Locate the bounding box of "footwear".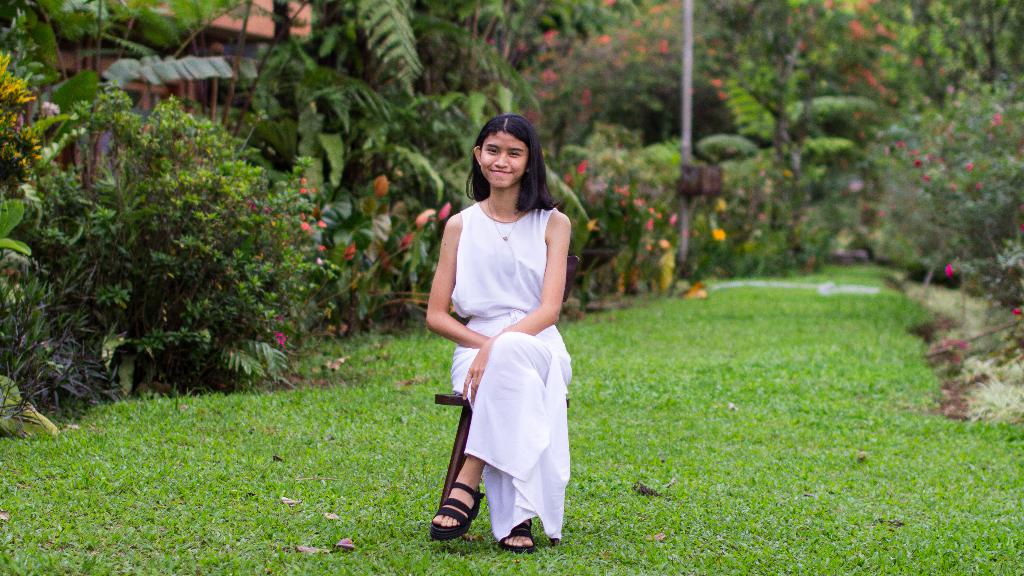
Bounding box: (x1=496, y1=516, x2=534, y2=552).
